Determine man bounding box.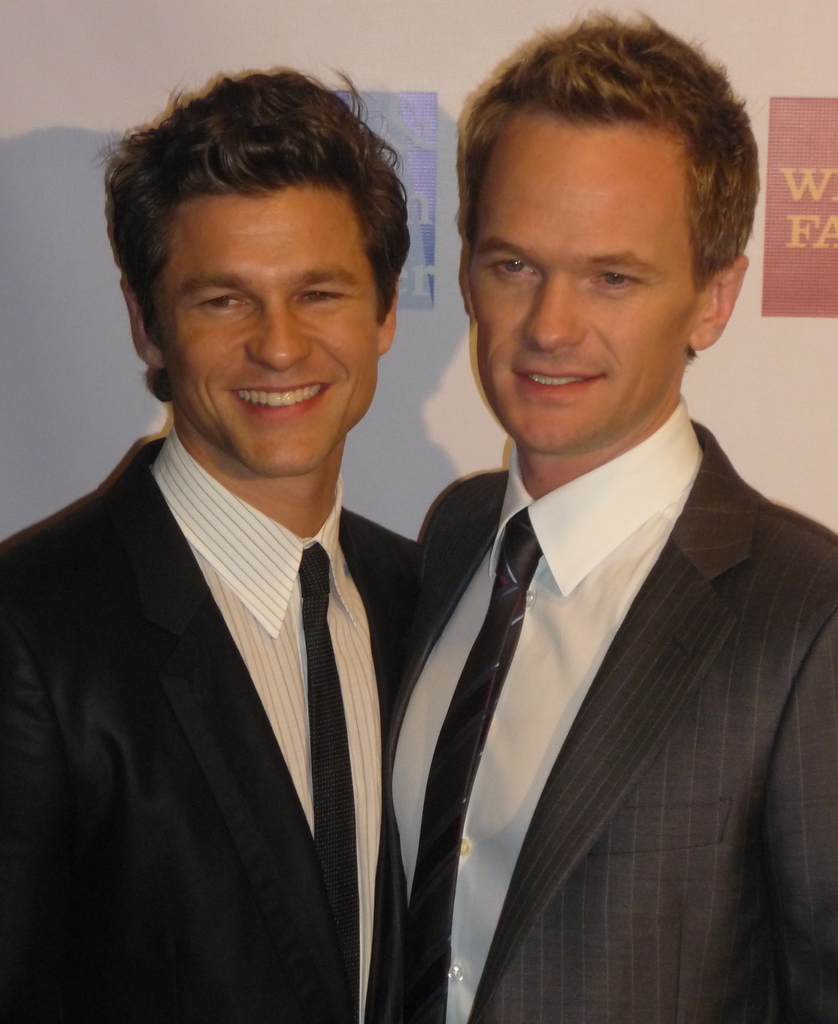
Determined: box=[3, 68, 428, 1021].
